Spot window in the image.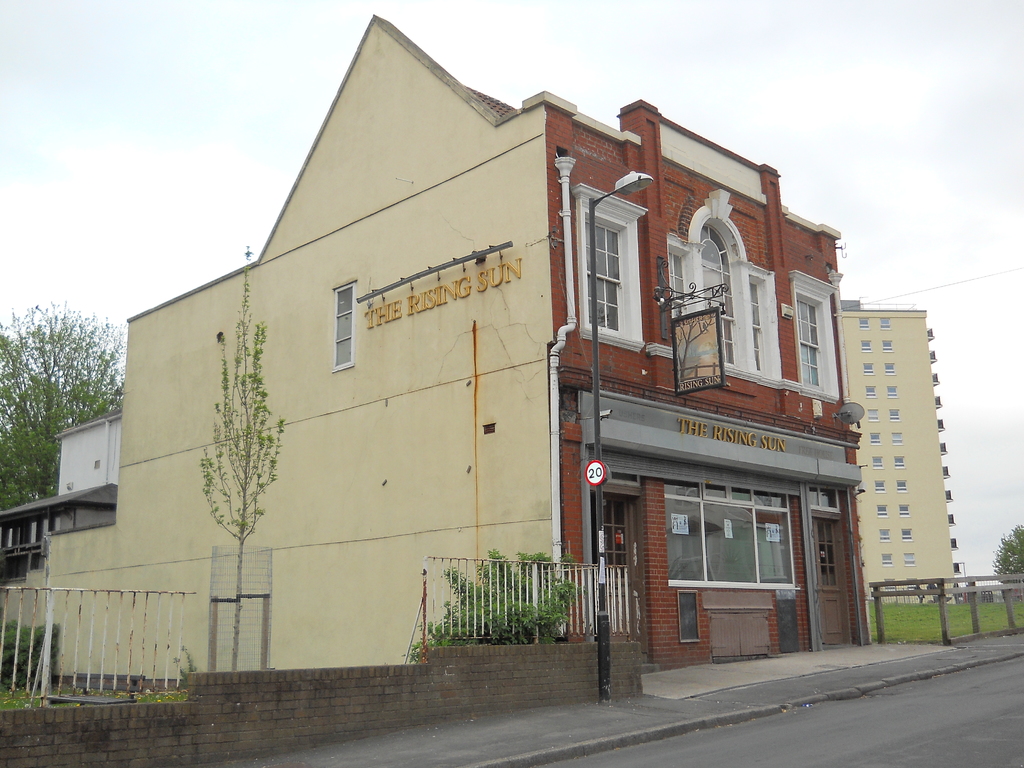
window found at crop(902, 505, 911, 516).
